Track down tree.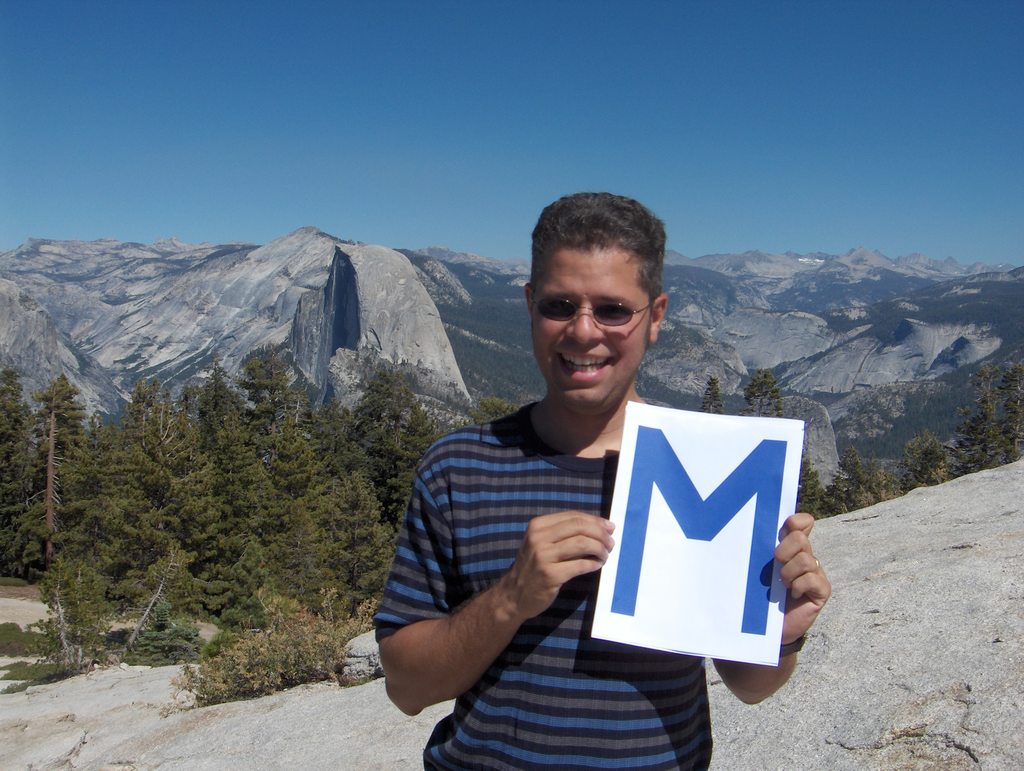
Tracked to detection(742, 368, 788, 423).
